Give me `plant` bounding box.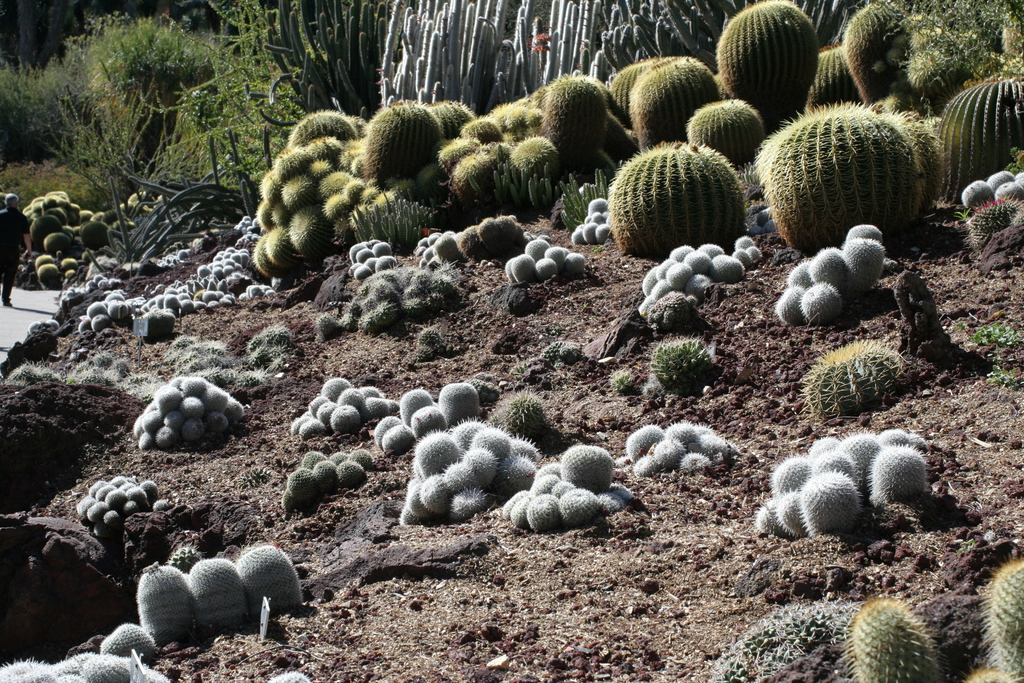
(958,559,1023,682).
